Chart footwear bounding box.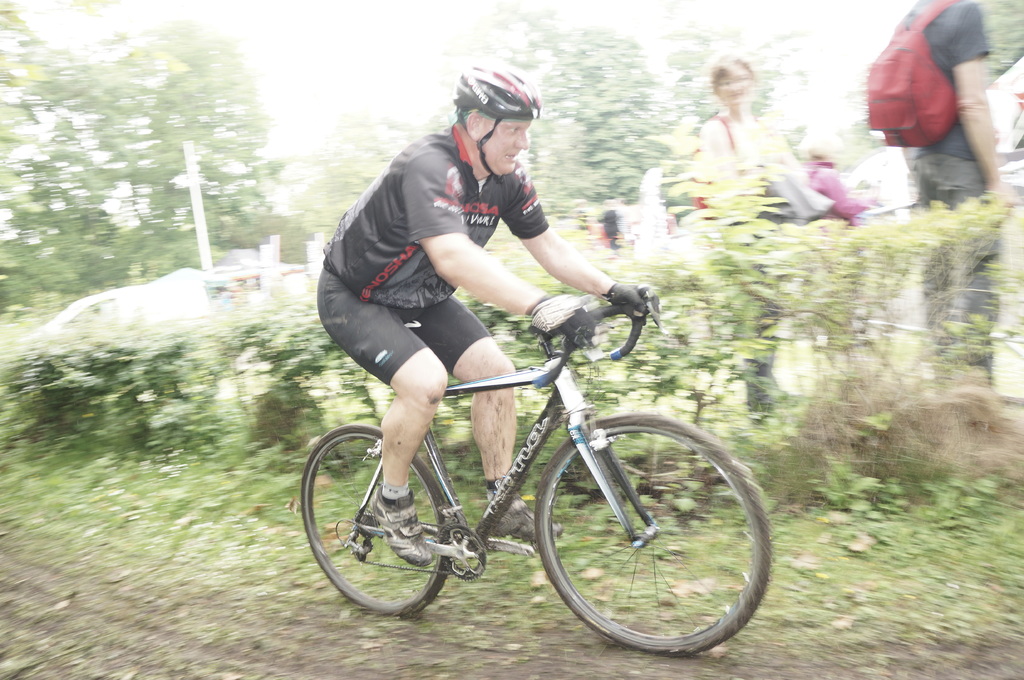
Charted: box(489, 493, 559, 547).
